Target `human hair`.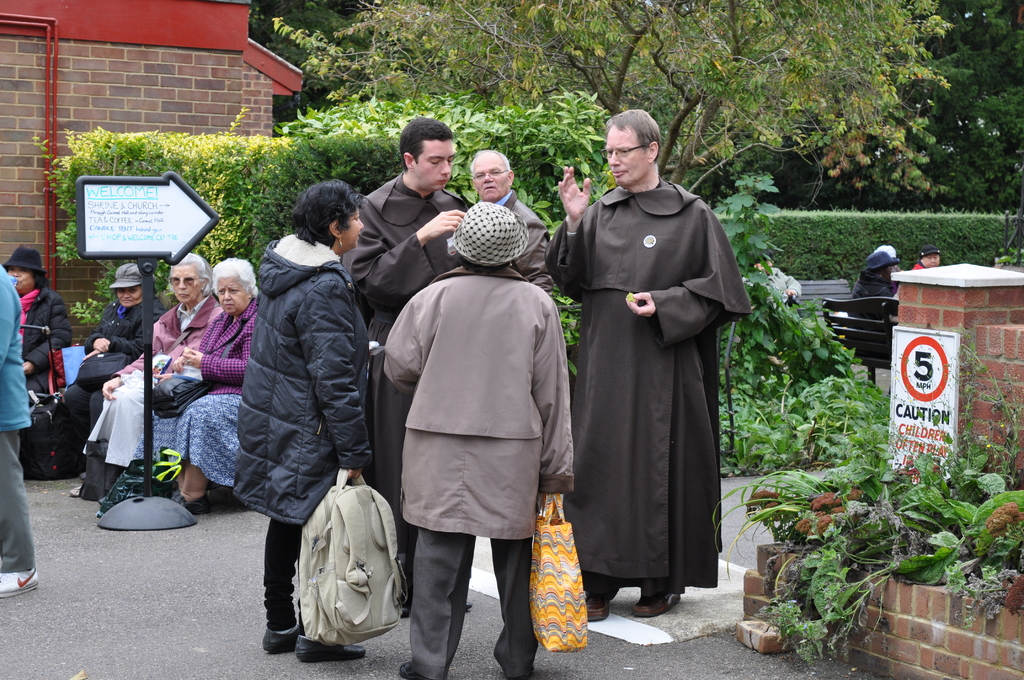
Target region: crop(601, 106, 662, 159).
